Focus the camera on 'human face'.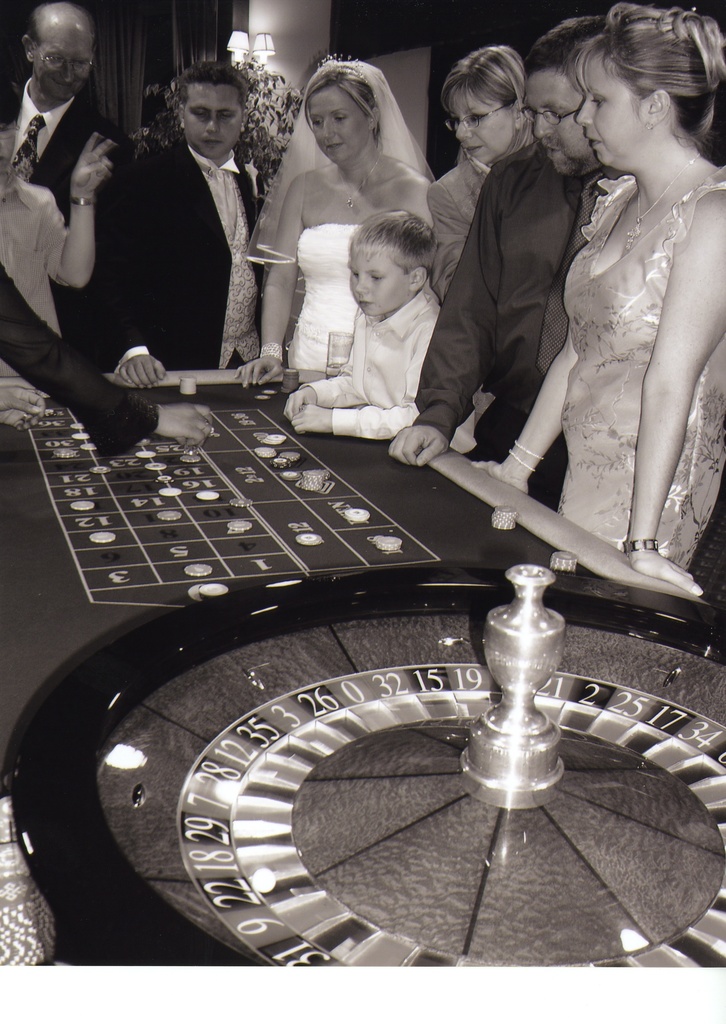
Focus region: l=311, t=83, r=368, b=157.
